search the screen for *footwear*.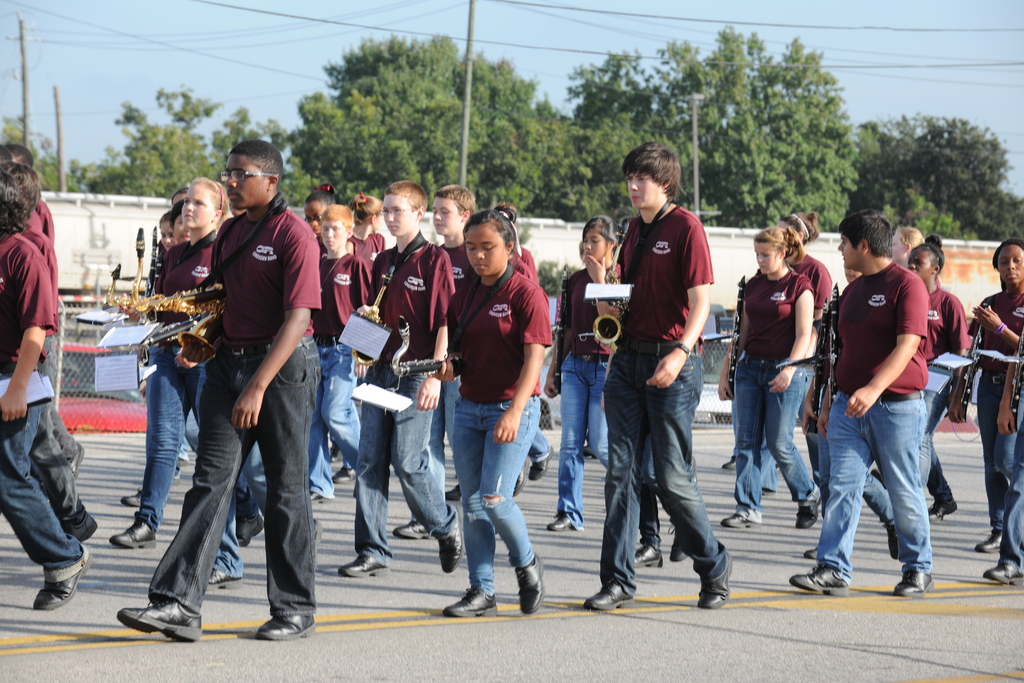
Found at <region>116, 588, 197, 650</region>.
